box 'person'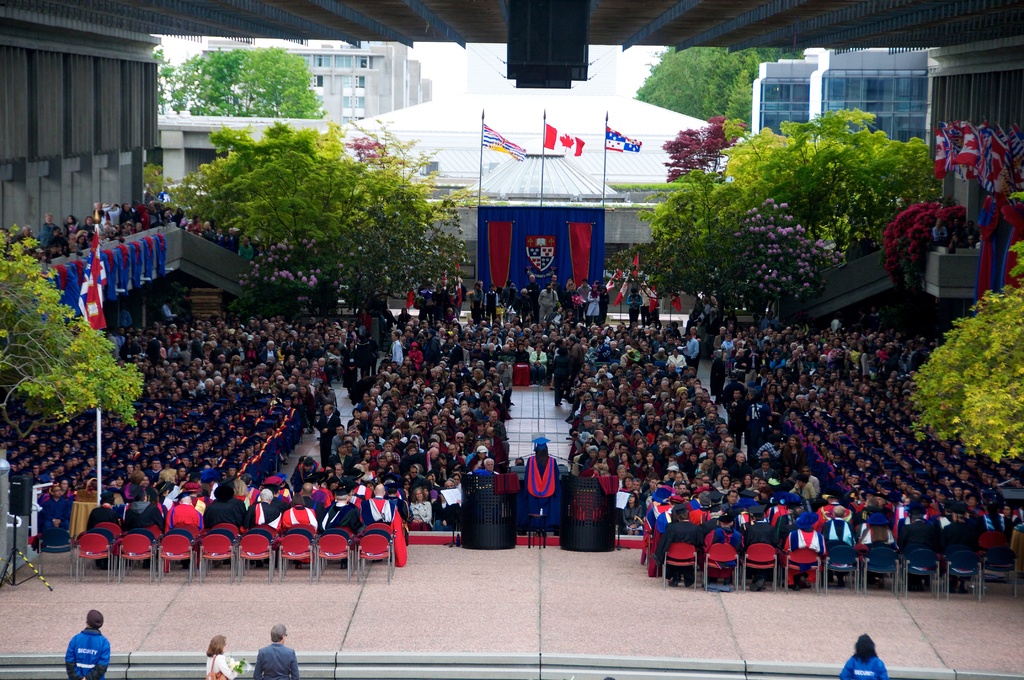
<region>165, 490, 200, 531</region>
